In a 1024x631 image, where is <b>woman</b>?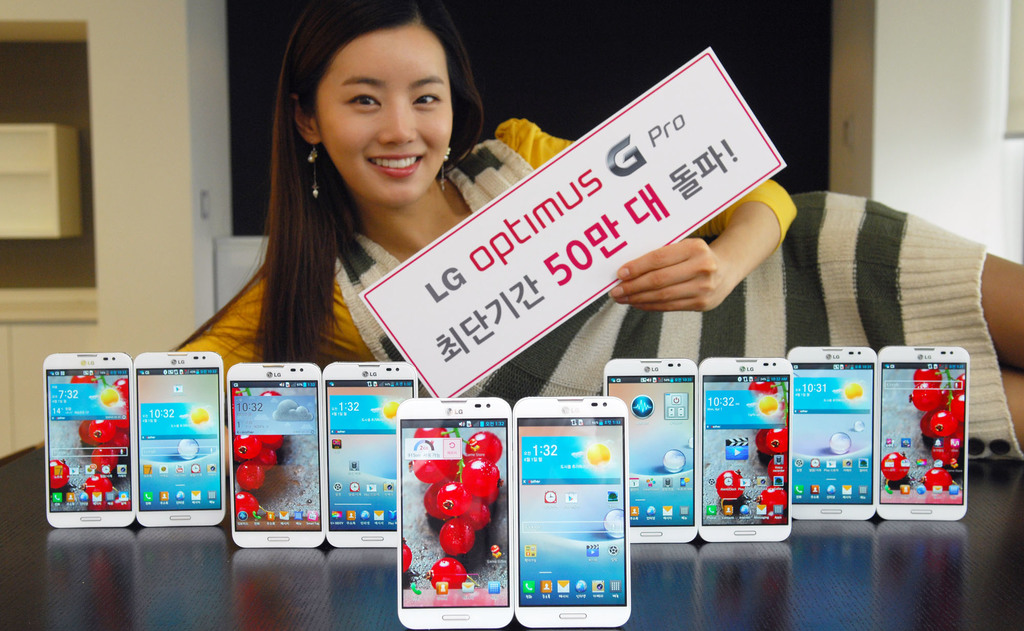
crop(174, 19, 835, 449).
